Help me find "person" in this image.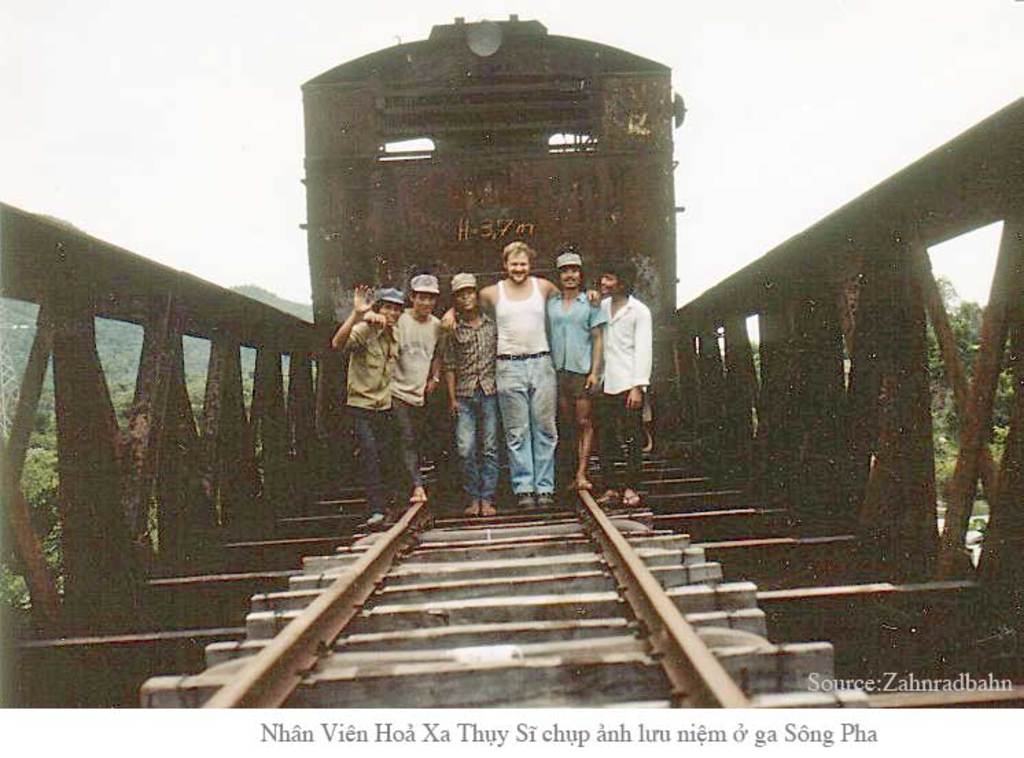
Found it: region(538, 251, 604, 500).
